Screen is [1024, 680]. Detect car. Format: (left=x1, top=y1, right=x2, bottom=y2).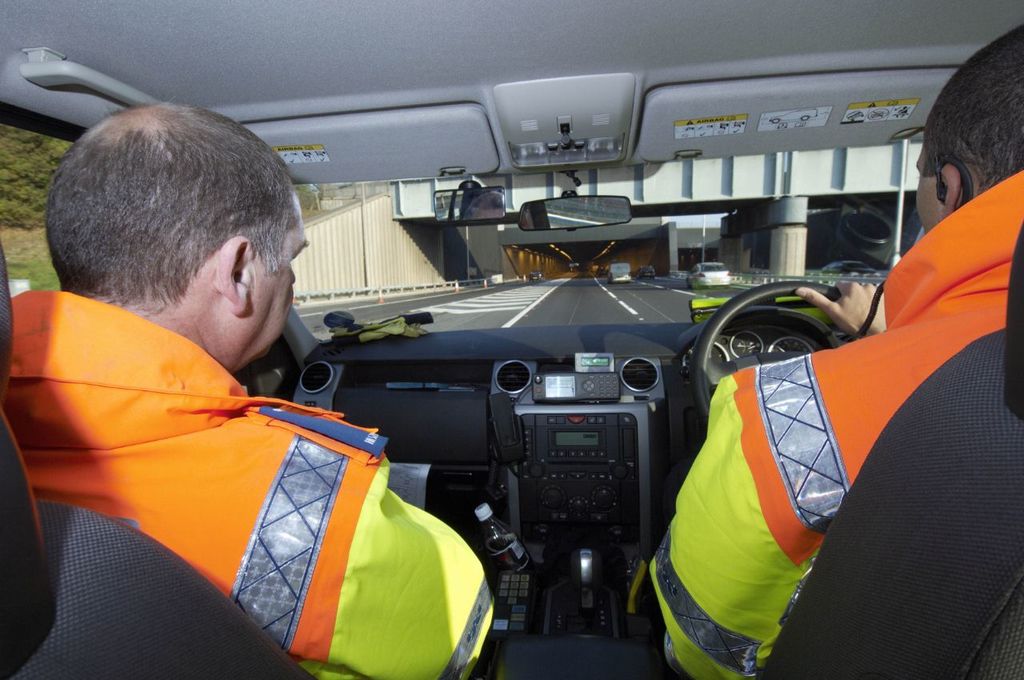
(left=597, top=263, right=610, bottom=276).
